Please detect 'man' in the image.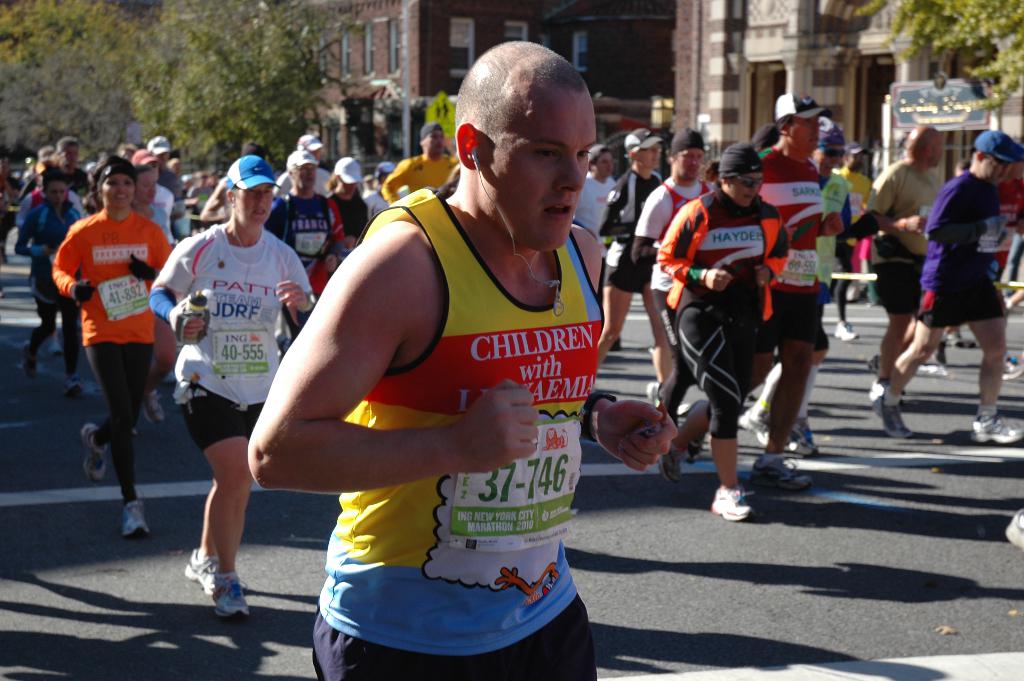
<box>872,125,953,389</box>.
